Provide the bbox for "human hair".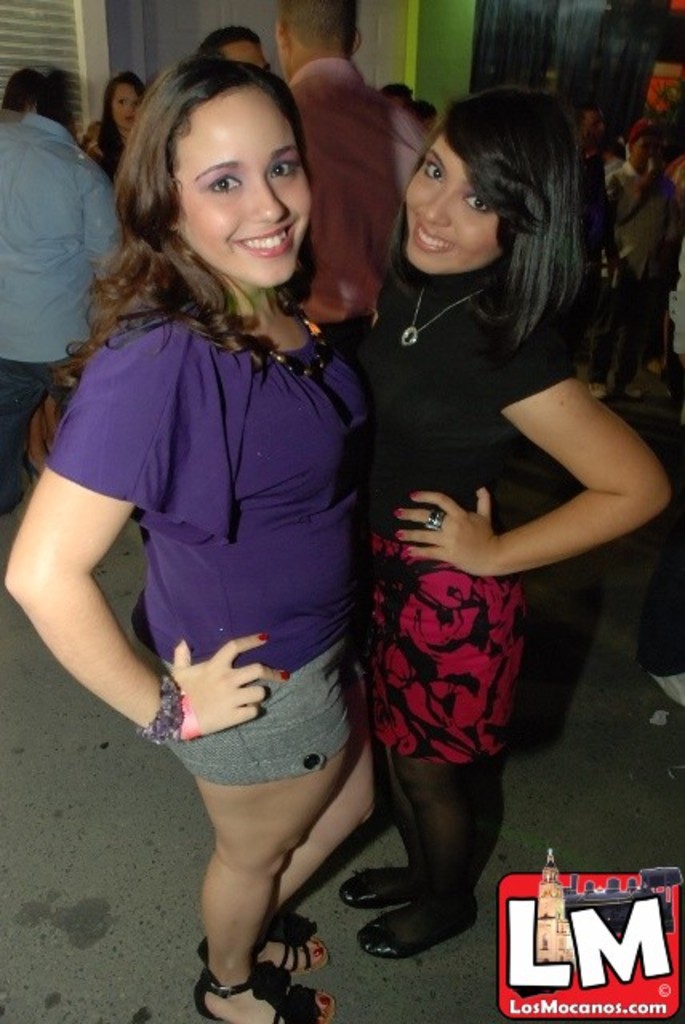
{"left": 278, "top": 0, "right": 362, "bottom": 59}.
